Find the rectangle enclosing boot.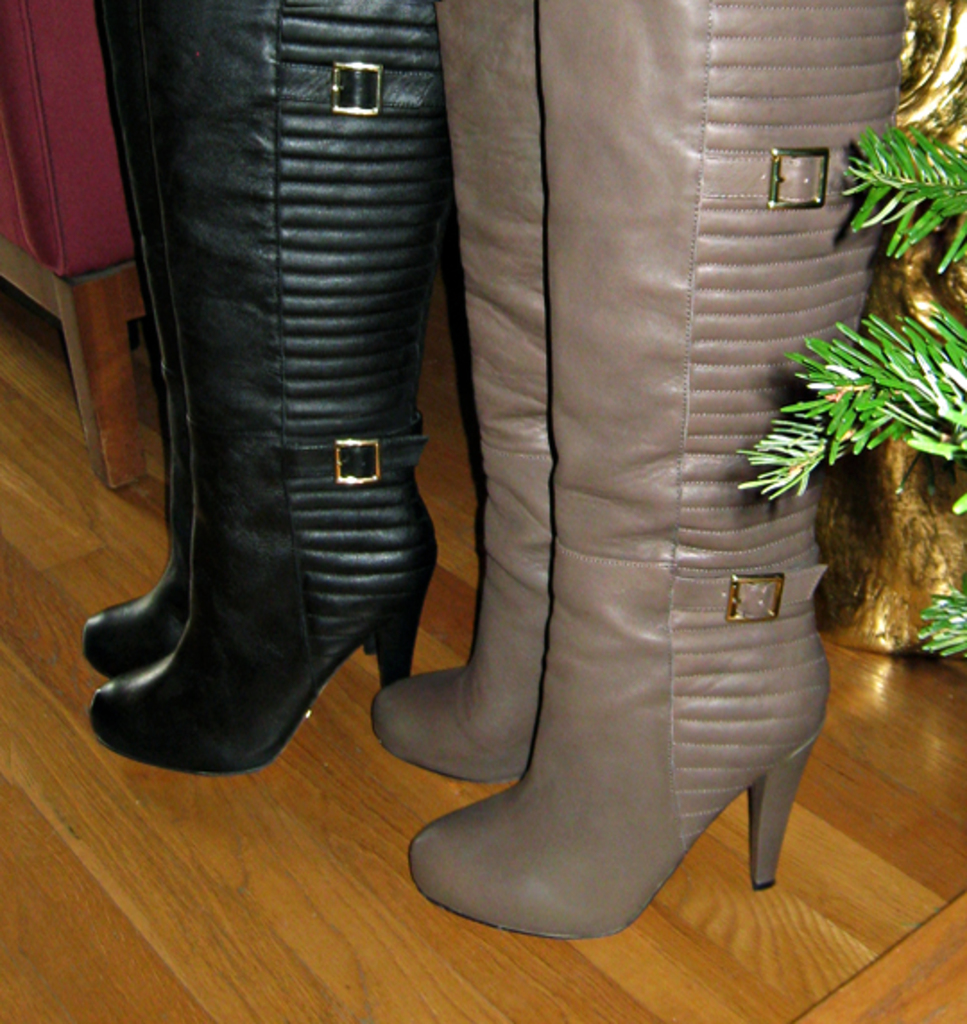
left=68, top=0, right=170, bottom=664.
